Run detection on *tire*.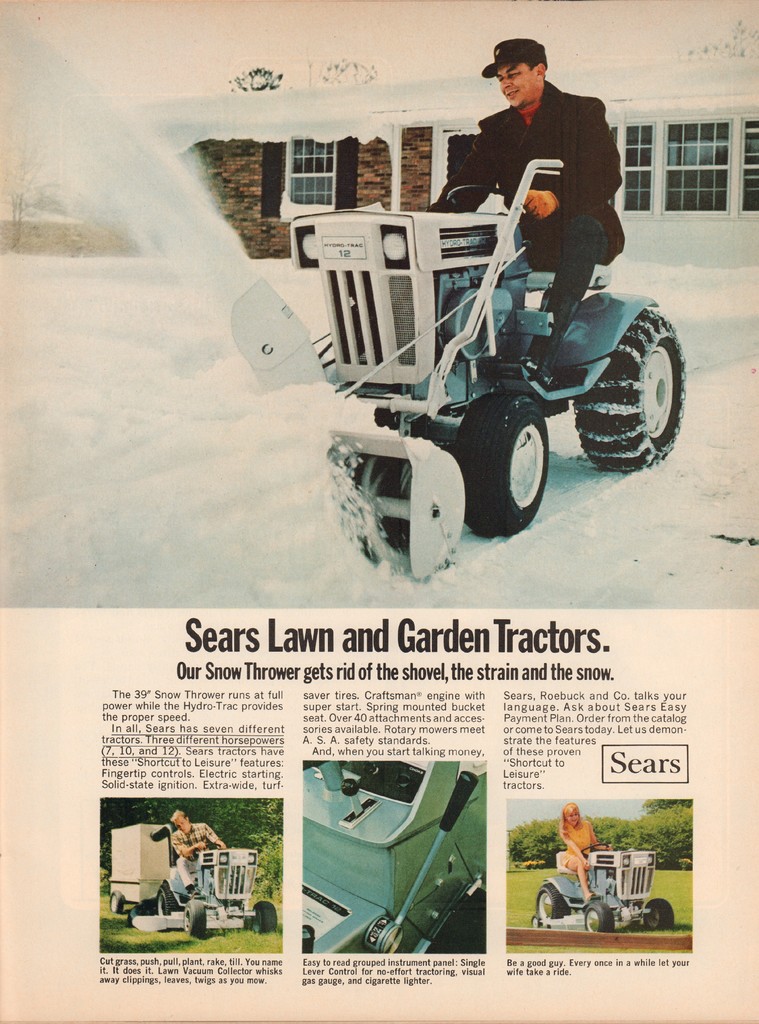
Result: <bbox>443, 388, 548, 533</bbox>.
